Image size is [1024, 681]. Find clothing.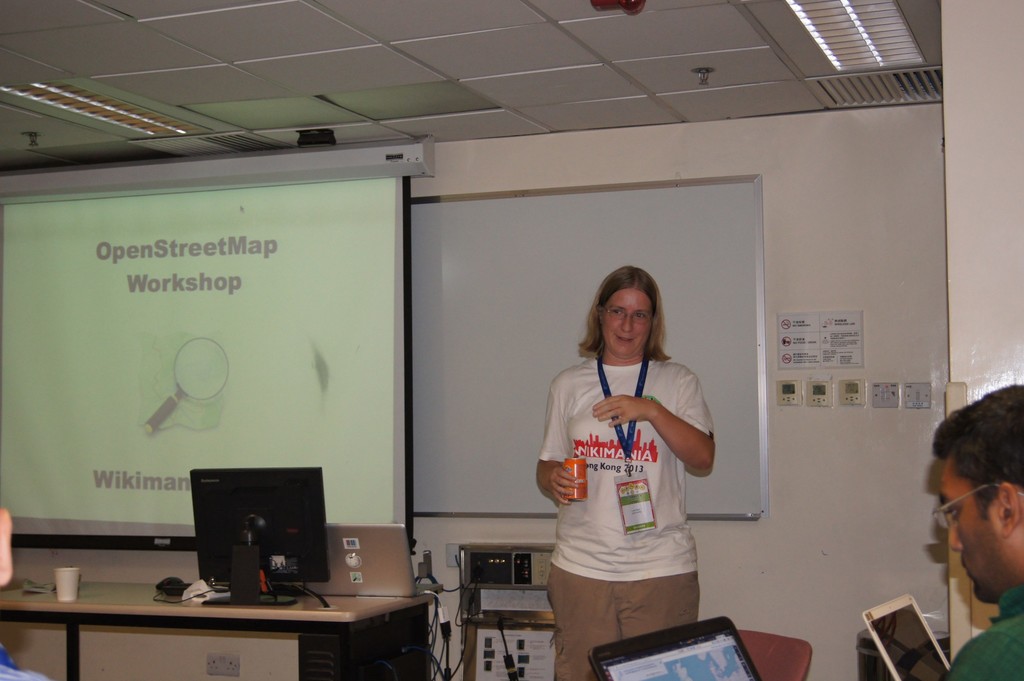
Rect(945, 584, 1023, 680).
